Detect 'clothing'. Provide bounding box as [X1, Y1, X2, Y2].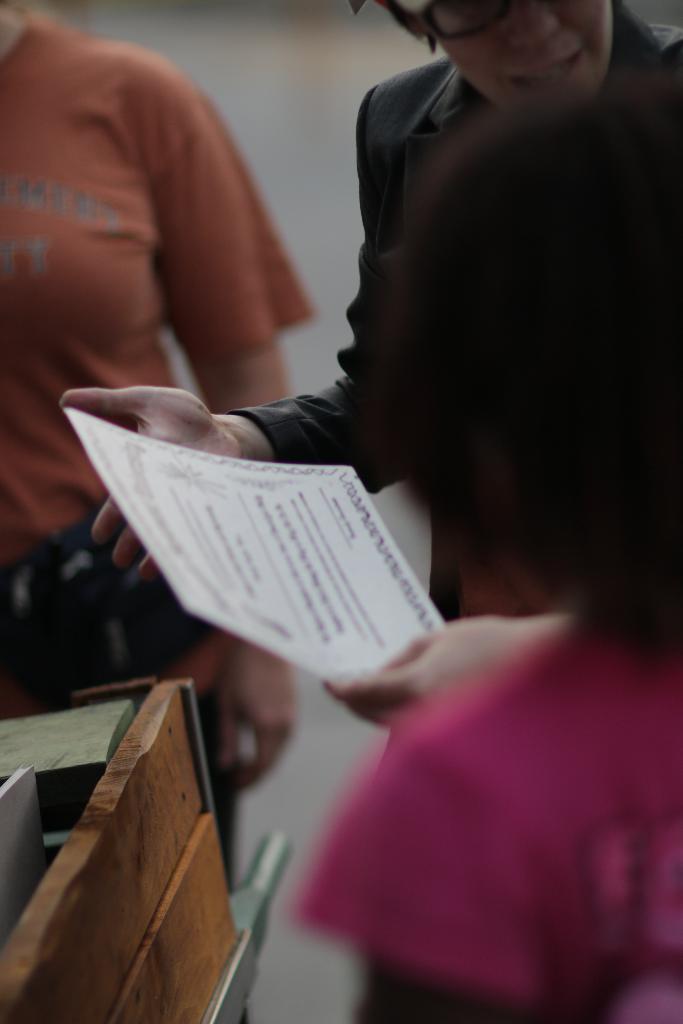
[0, 15, 320, 902].
